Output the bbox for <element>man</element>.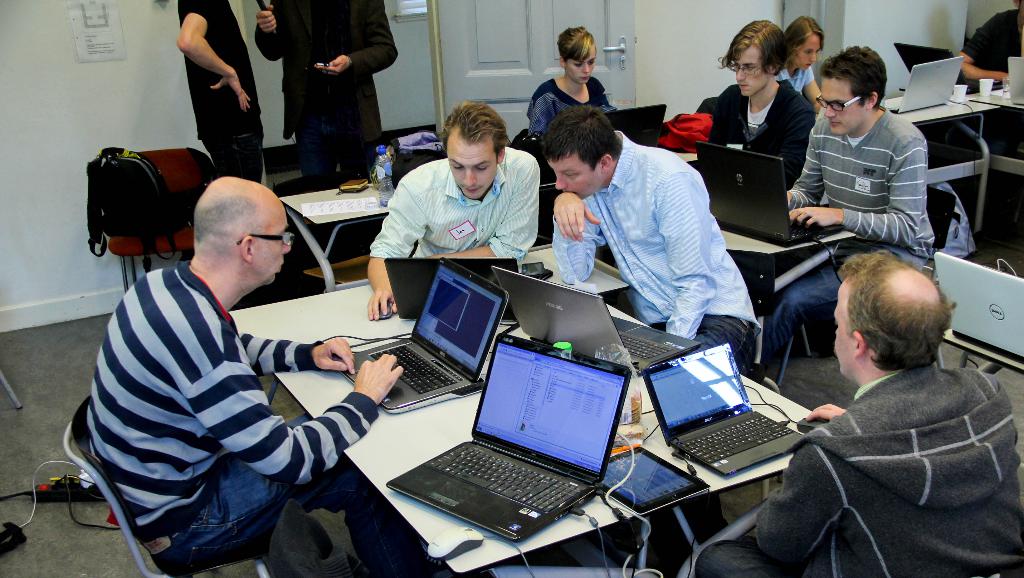
locate(72, 124, 392, 571).
